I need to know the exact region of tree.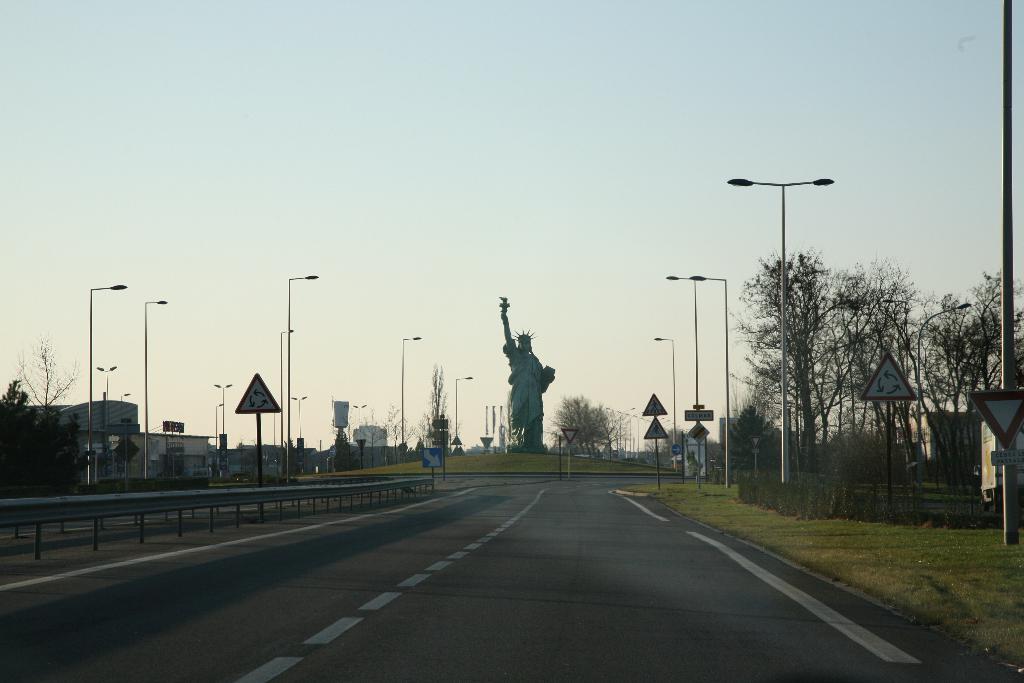
Region: [396,418,415,444].
